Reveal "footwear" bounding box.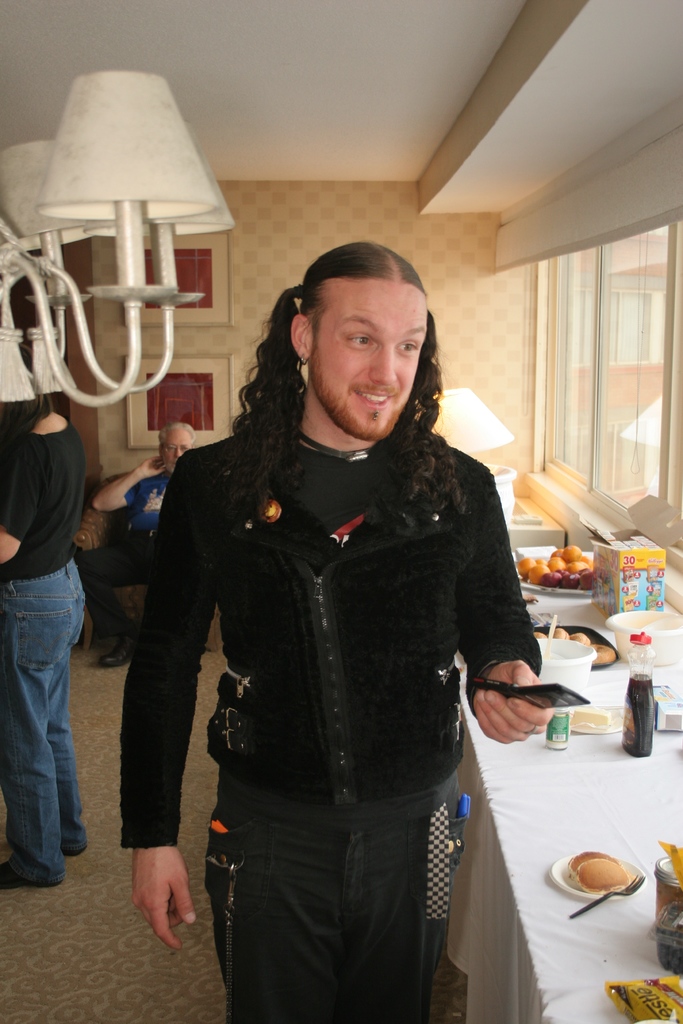
Revealed: Rect(103, 630, 149, 674).
